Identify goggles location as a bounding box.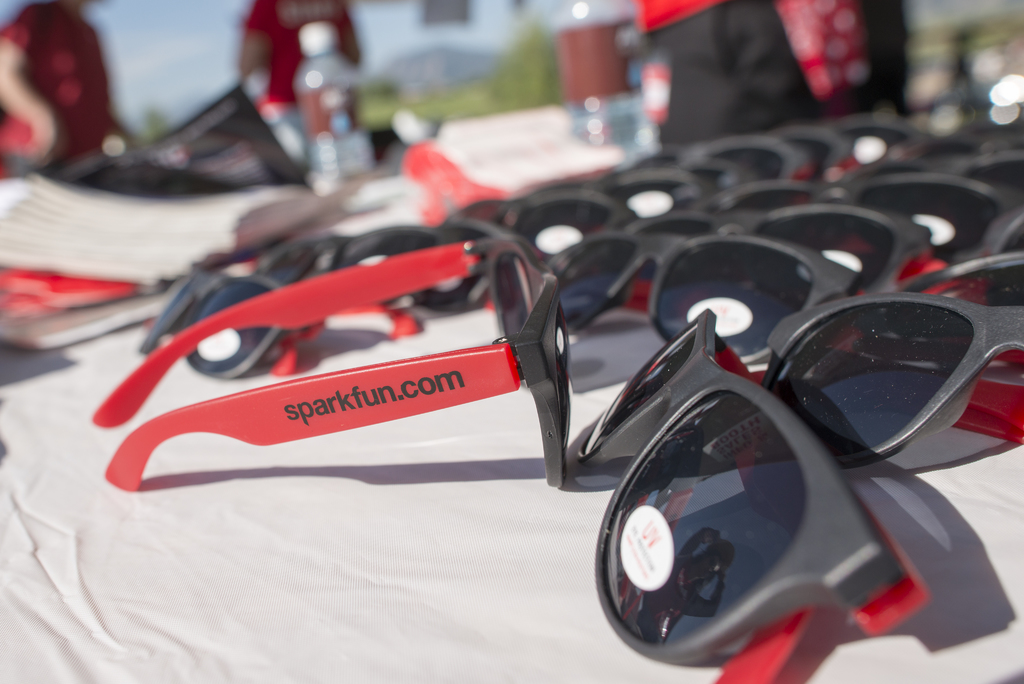
box(536, 224, 862, 348).
